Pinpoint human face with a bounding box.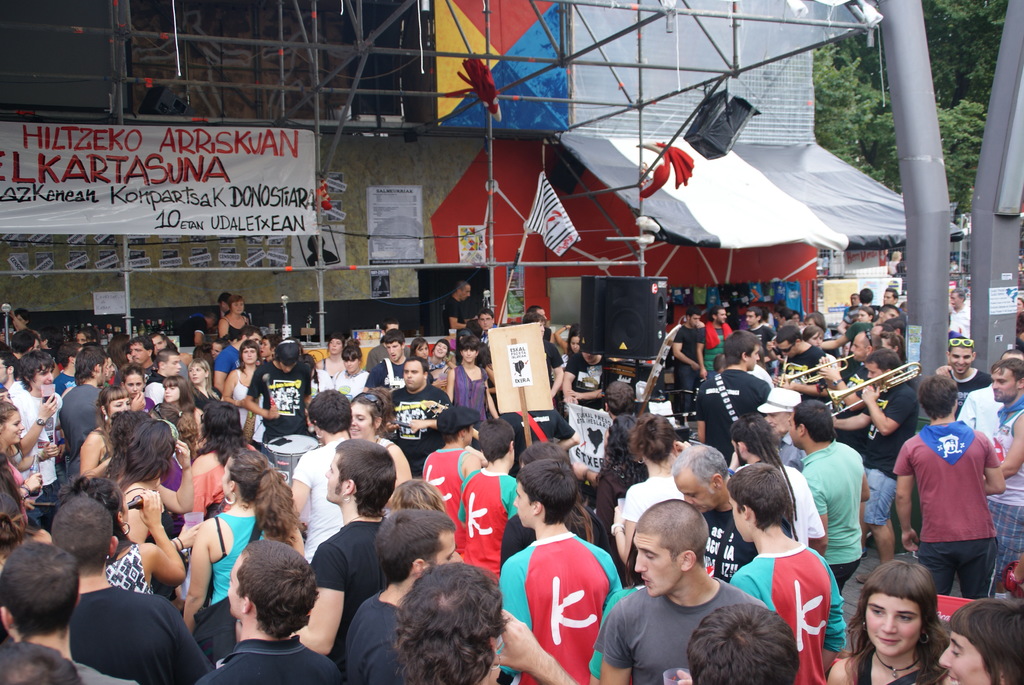
x1=479, y1=315, x2=492, y2=333.
